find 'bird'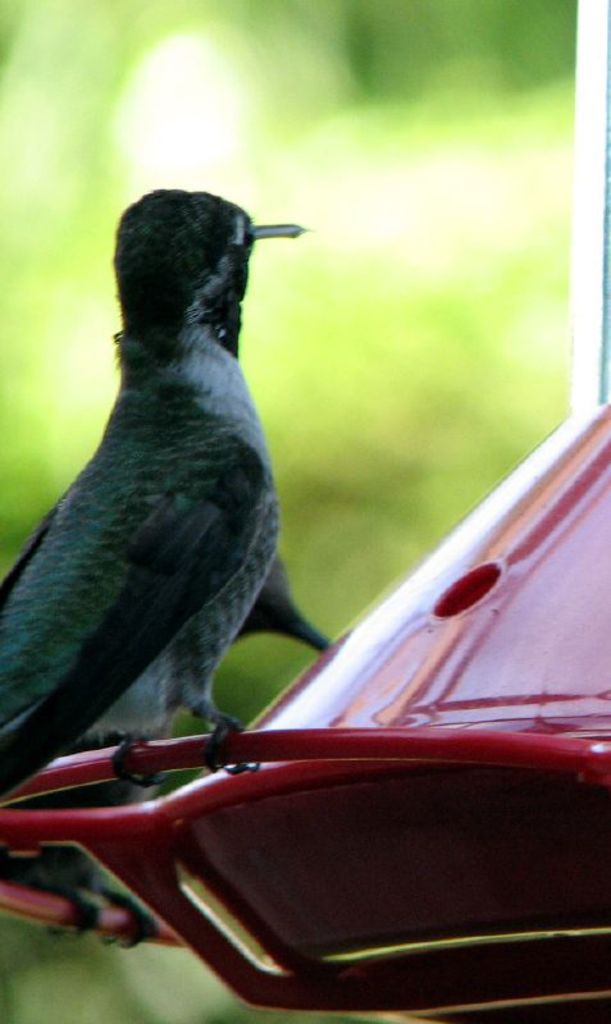
(0, 161, 338, 817)
